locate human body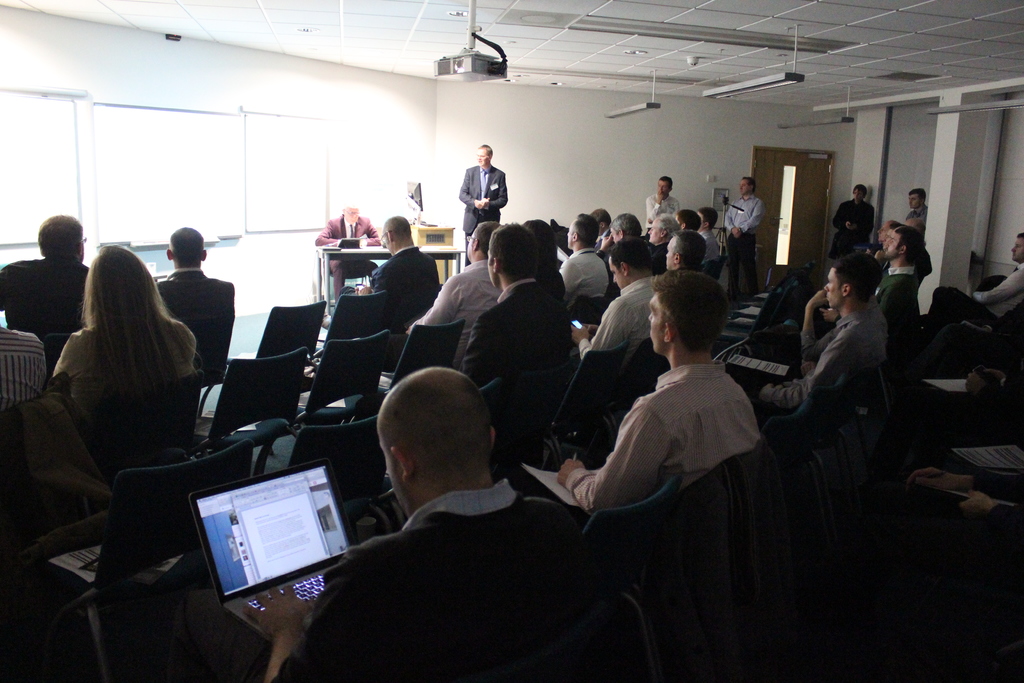
l=643, t=177, r=671, b=226
